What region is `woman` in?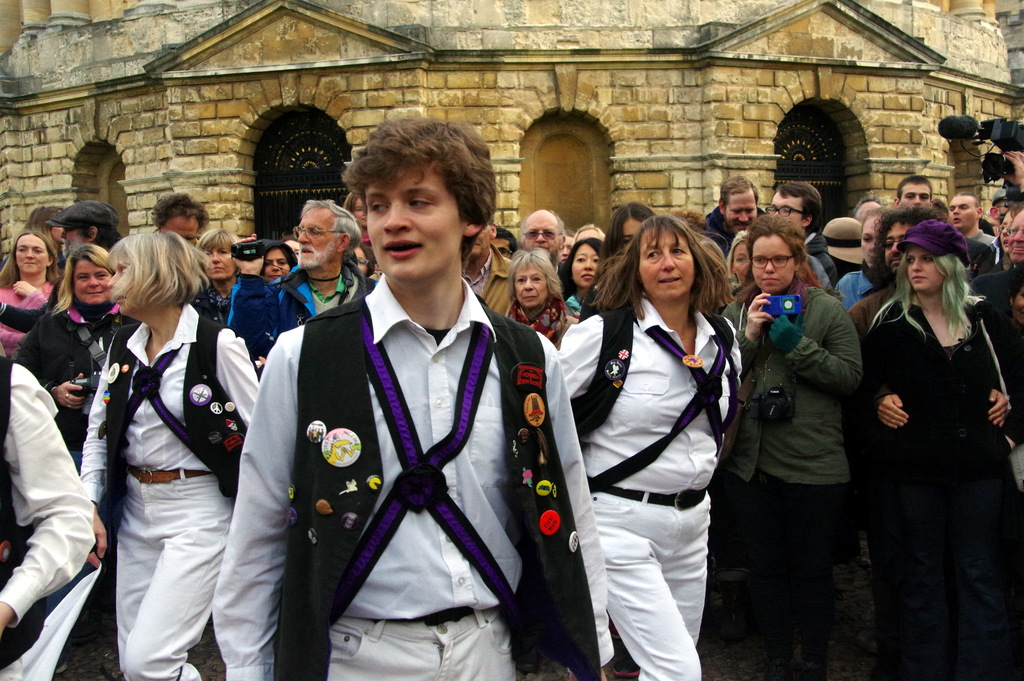
detection(726, 229, 755, 286).
